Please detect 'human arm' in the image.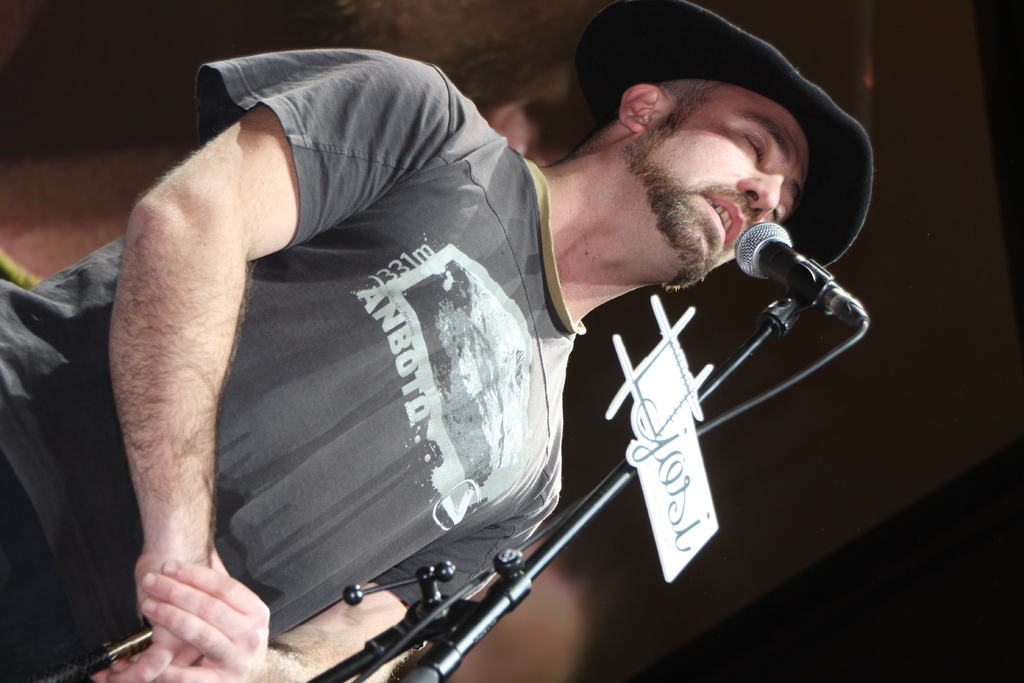
bbox=[98, 478, 569, 680].
